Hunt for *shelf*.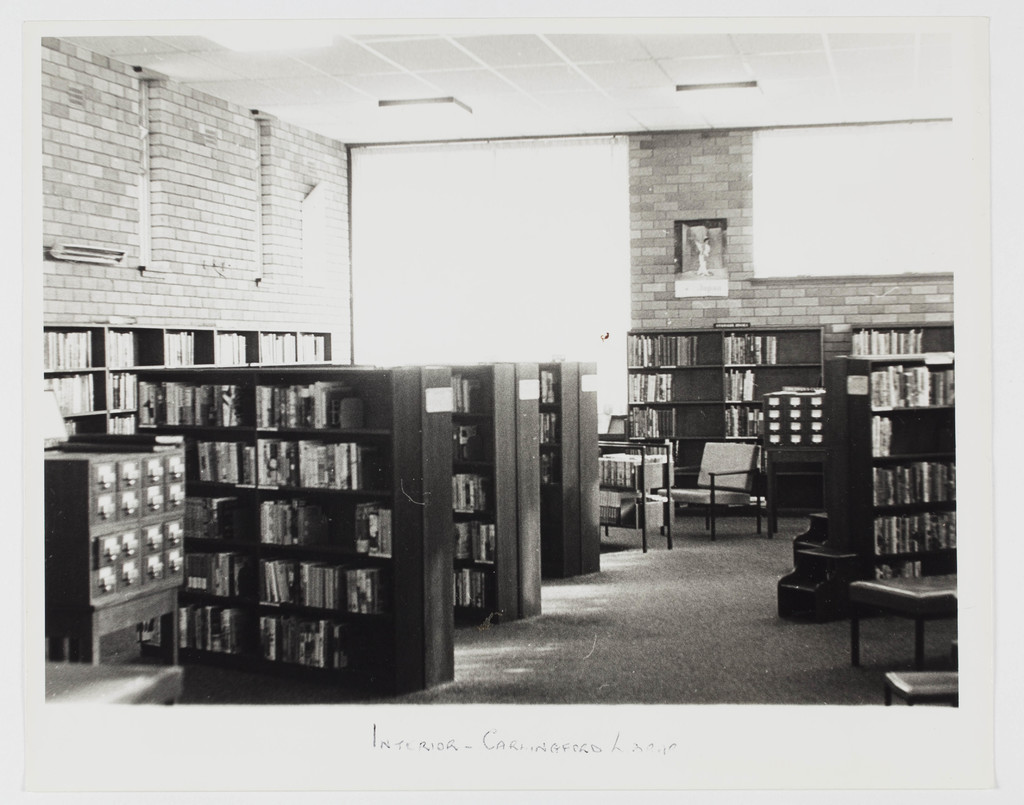
Hunted down at 841, 314, 953, 356.
